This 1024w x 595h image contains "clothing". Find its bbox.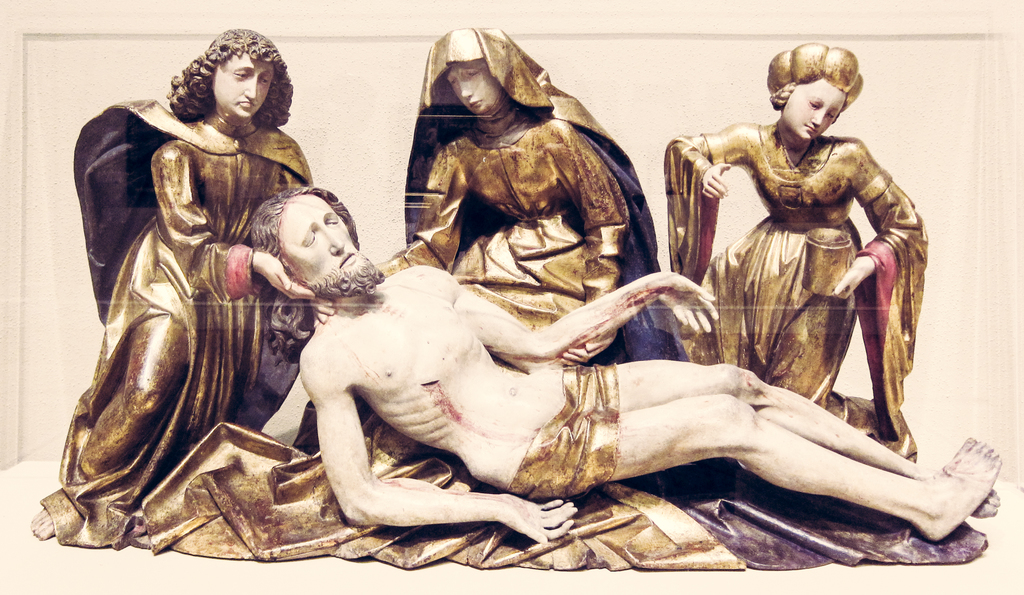
508:368:620:502.
